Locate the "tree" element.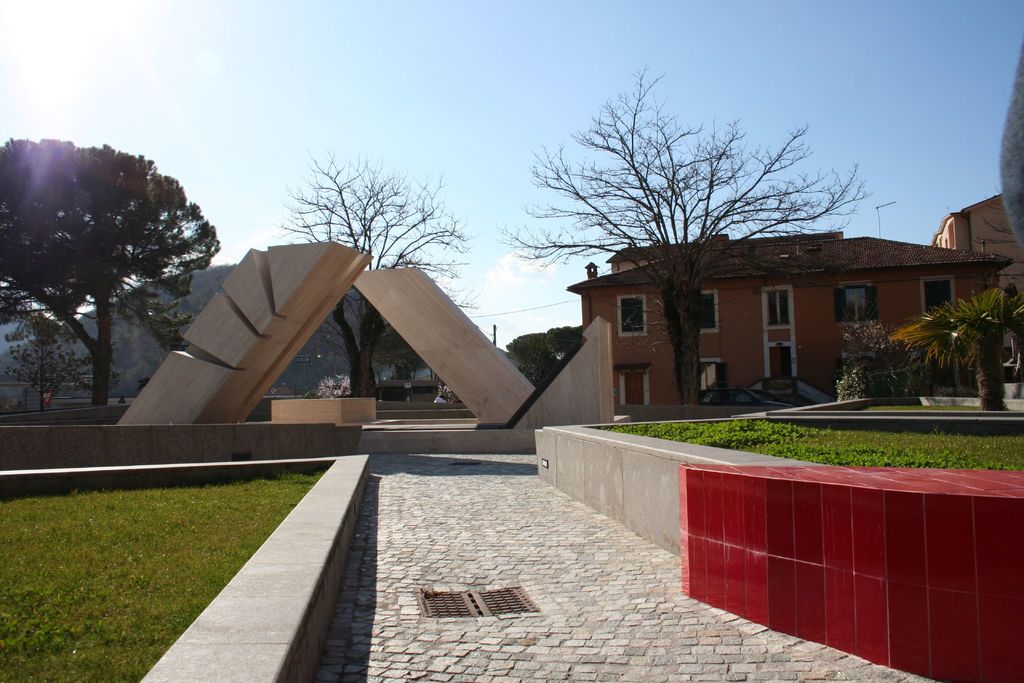
Element bbox: Rect(0, 136, 223, 409).
